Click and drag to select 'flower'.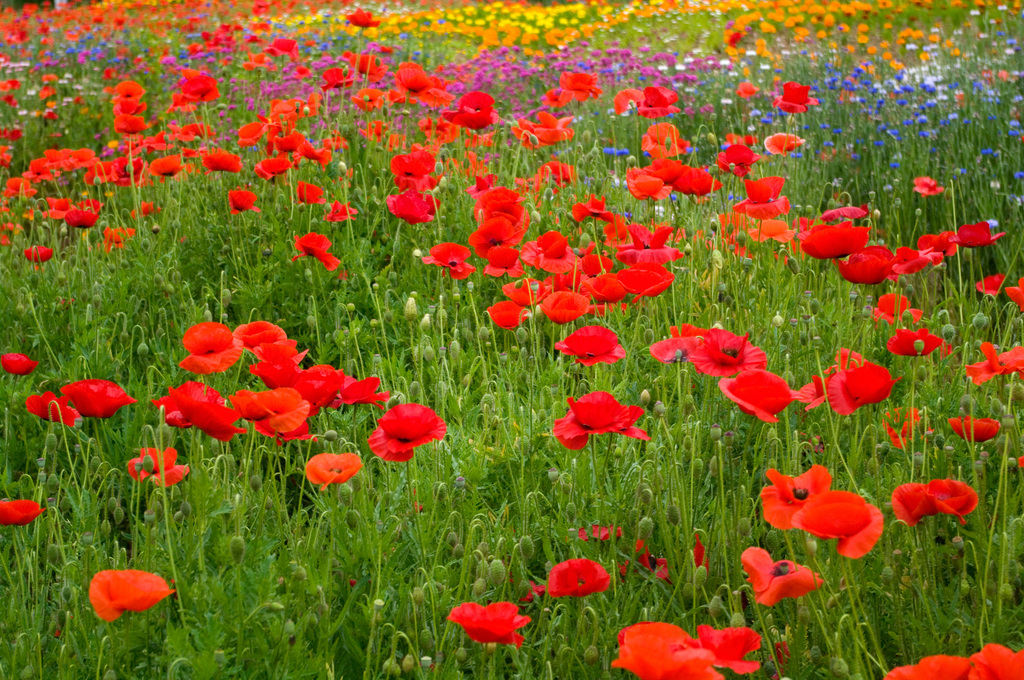
Selection: 547/555/611/604.
